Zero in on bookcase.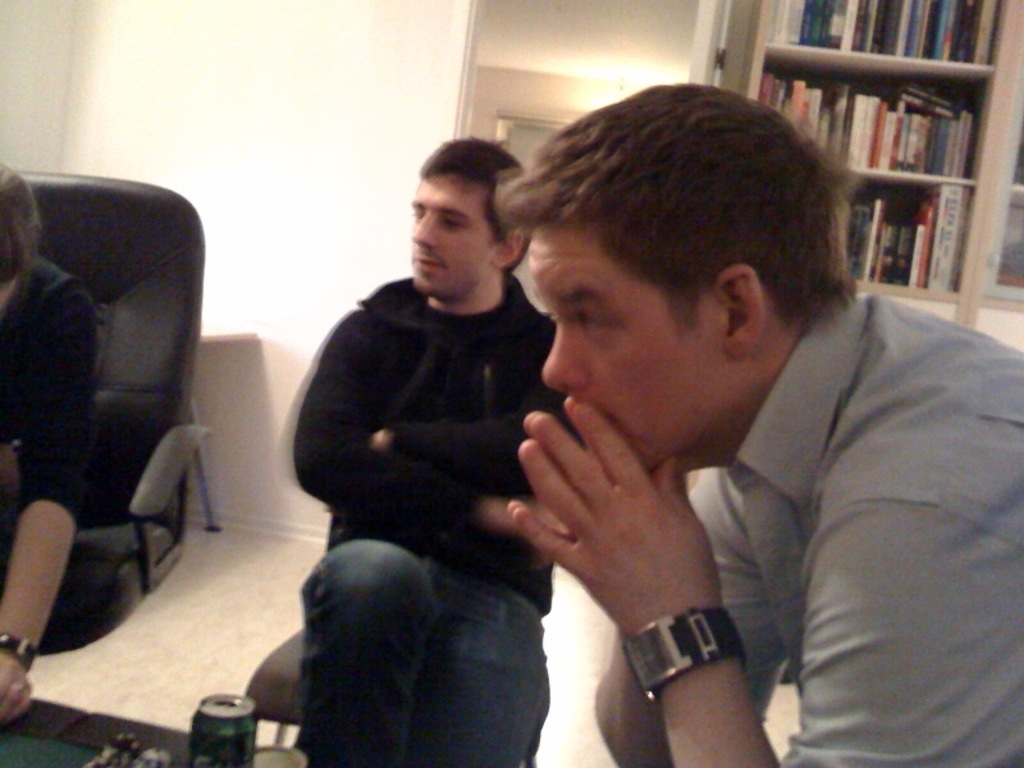
Zeroed in: (745, 0, 1023, 308).
